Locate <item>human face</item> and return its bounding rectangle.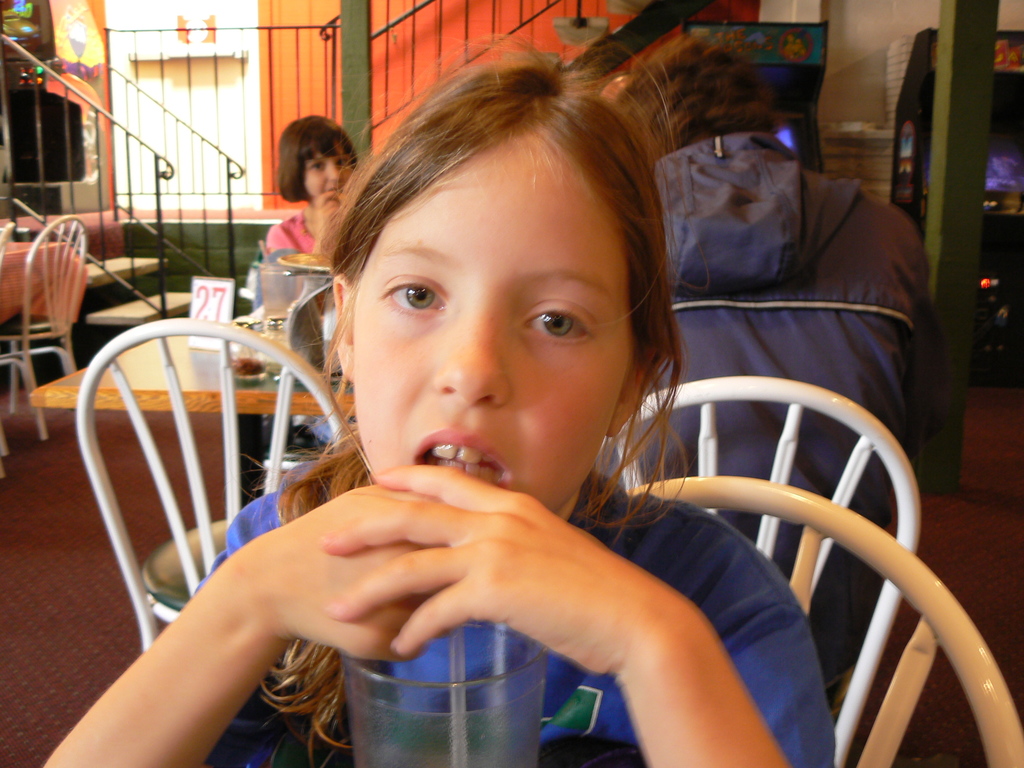
Rect(303, 141, 353, 196).
